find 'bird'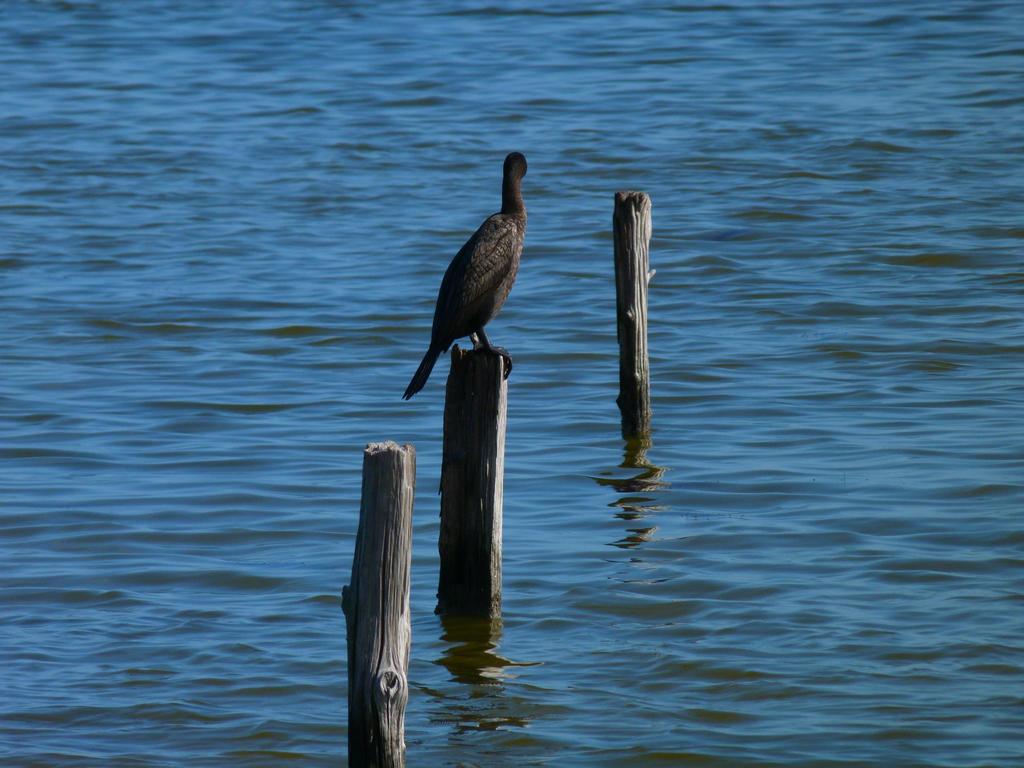
pyautogui.locateOnScreen(403, 157, 540, 378)
